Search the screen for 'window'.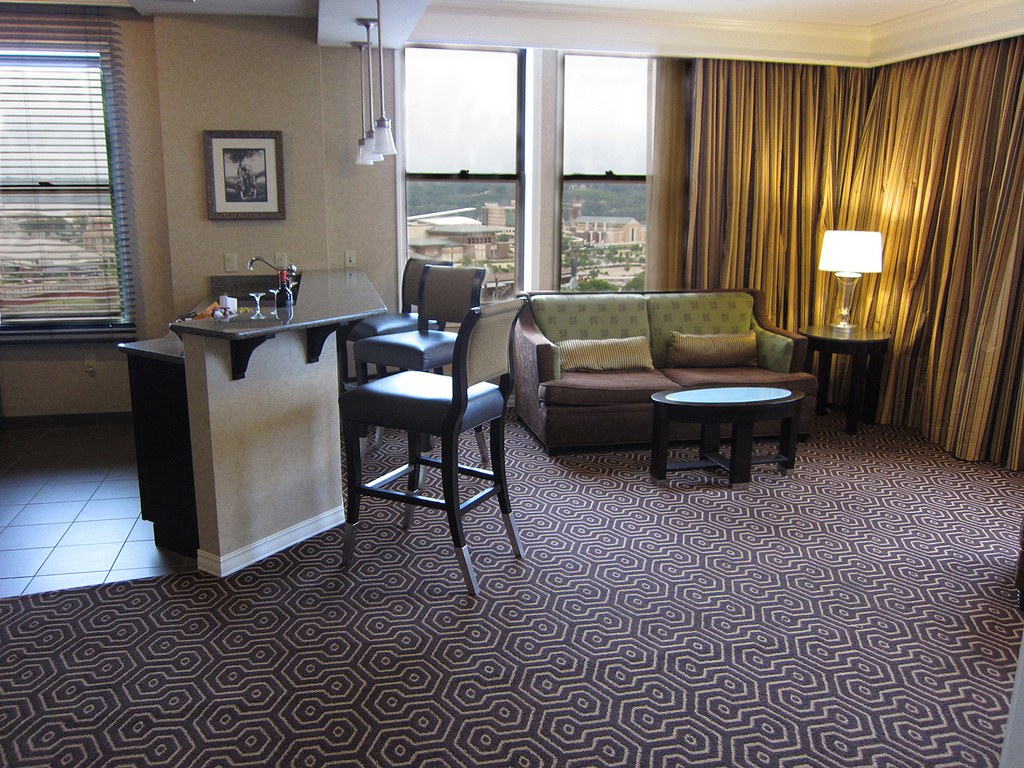
Found at 17/0/128/349.
